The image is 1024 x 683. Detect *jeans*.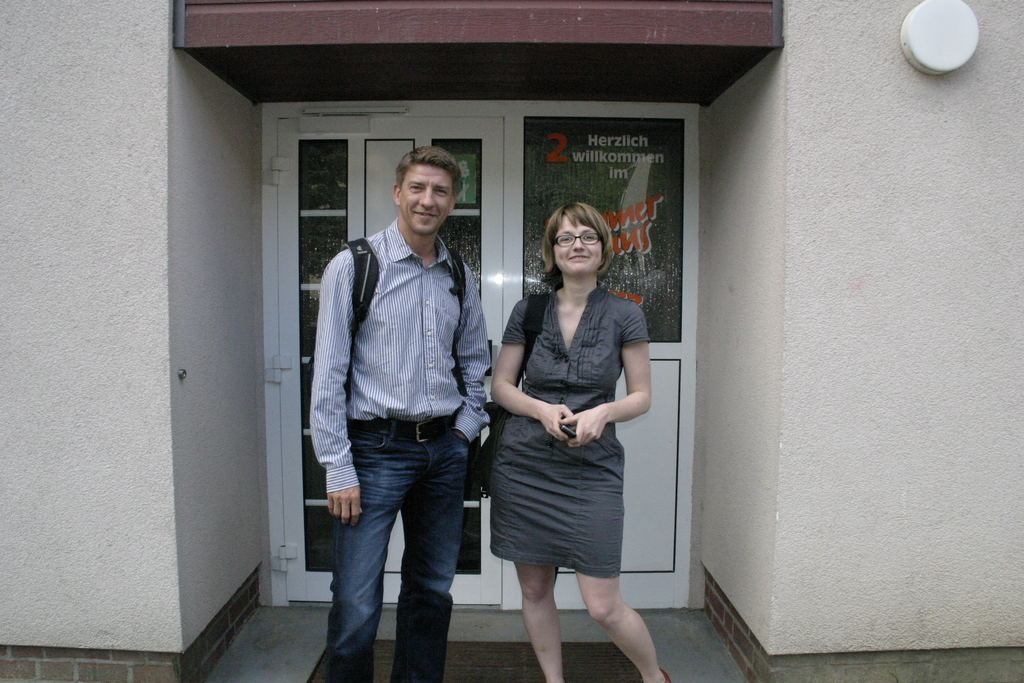
Detection: detection(323, 422, 468, 682).
